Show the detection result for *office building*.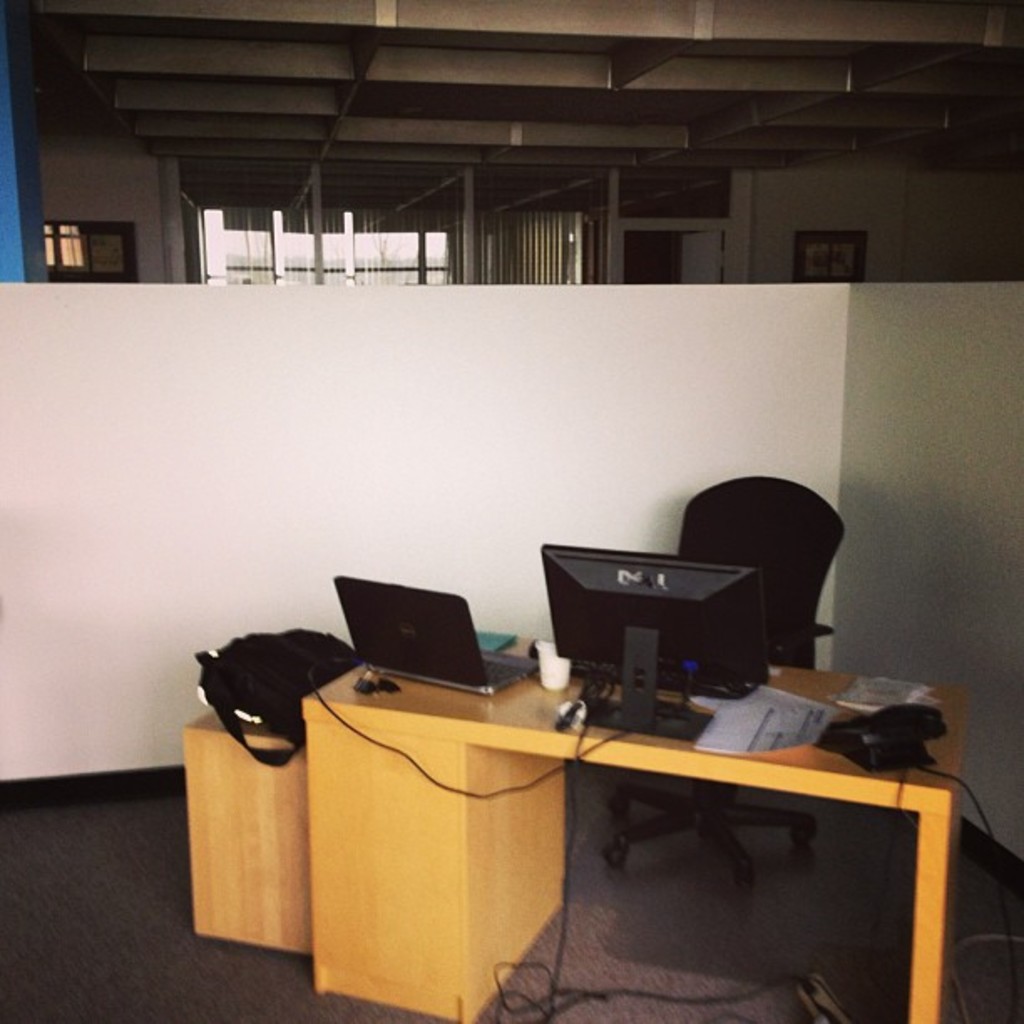
select_region(0, 0, 1022, 1022).
